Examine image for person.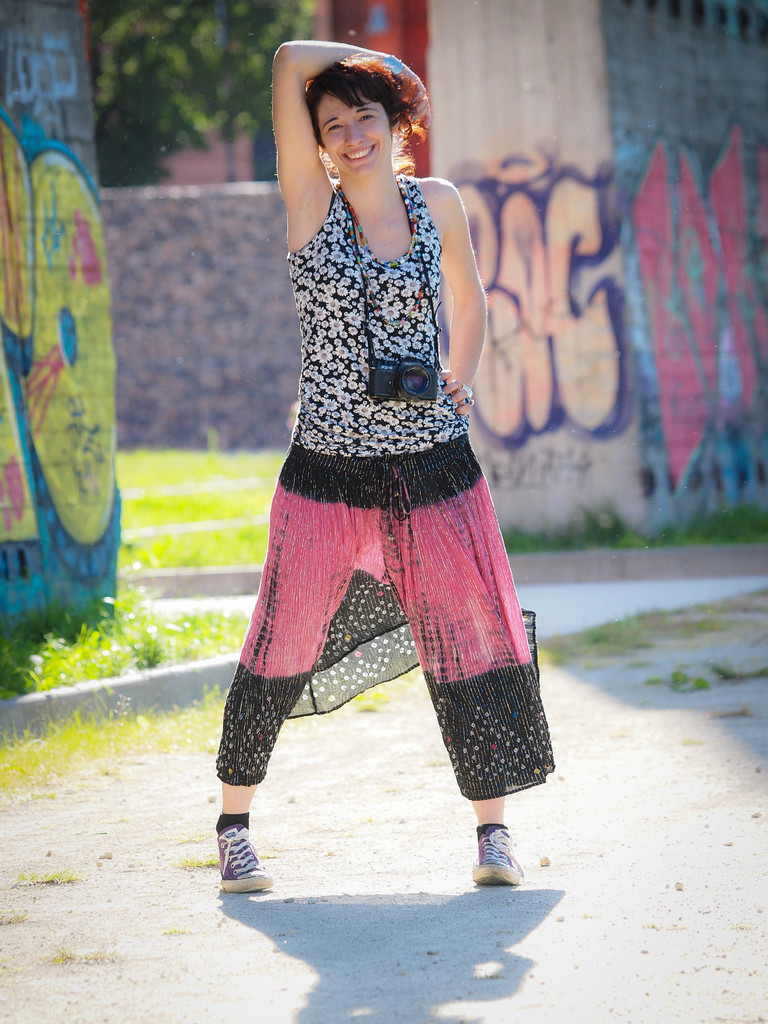
Examination result: <bbox>208, 0, 565, 924</bbox>.
